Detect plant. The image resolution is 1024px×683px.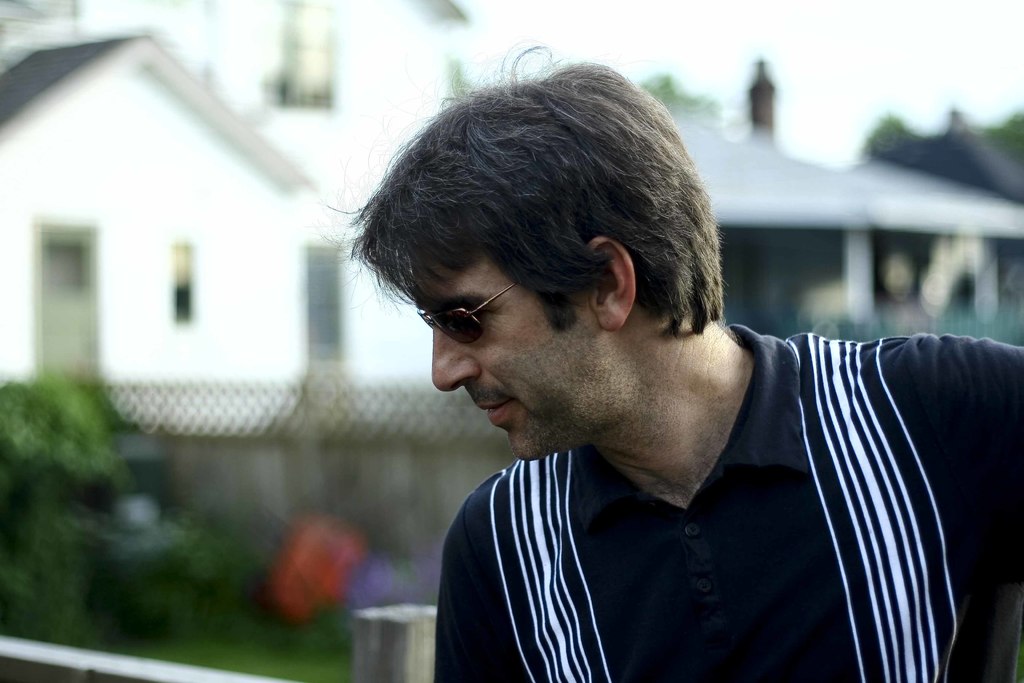
[left=0, top=356, right=117, bottom=605].
